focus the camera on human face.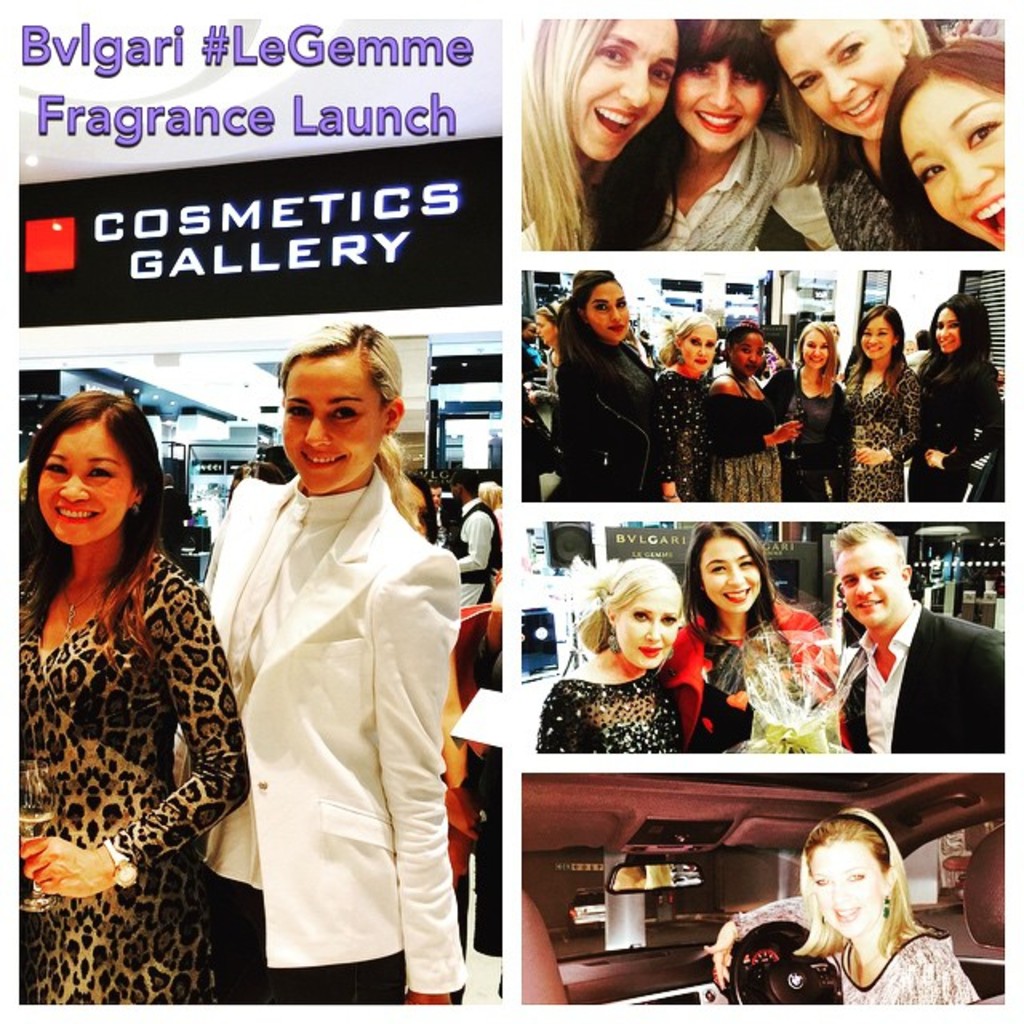
Focus region: [808, 846, 886, 931].
